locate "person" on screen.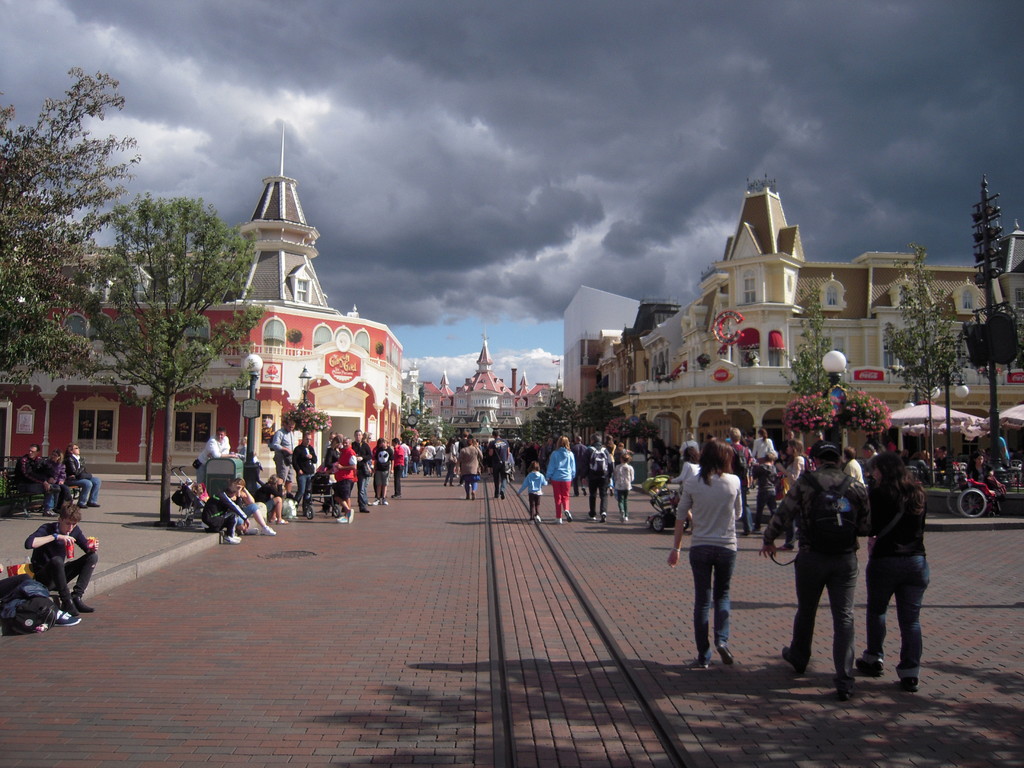
On screen at bbox=(236, 437, 248, 461).
